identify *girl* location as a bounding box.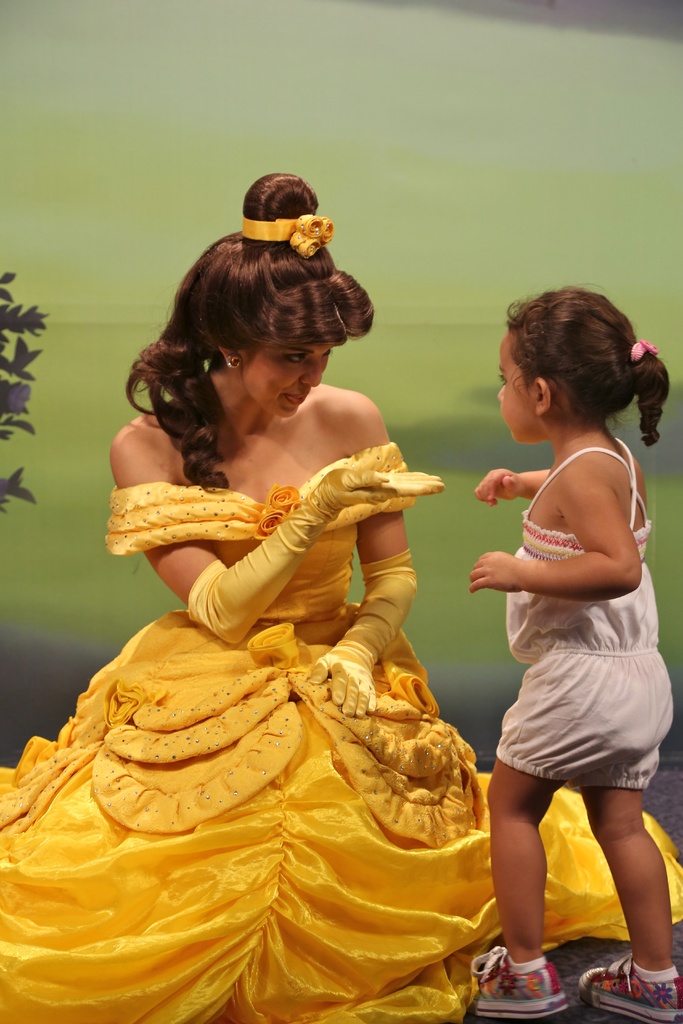
{"x1": 0, "y1": 176, "x2": 480, "y2": 1023}.
